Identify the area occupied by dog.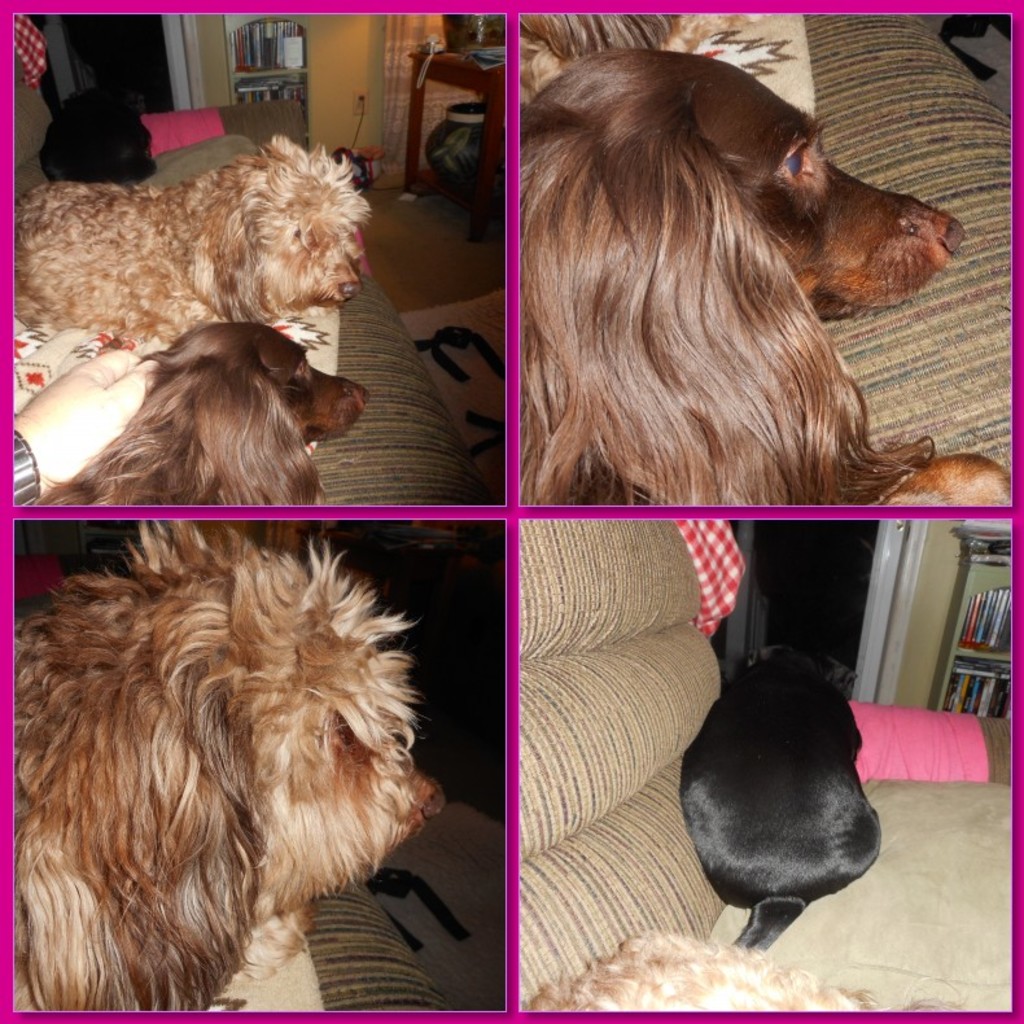
Area: region(13, 132, 371, 351).
